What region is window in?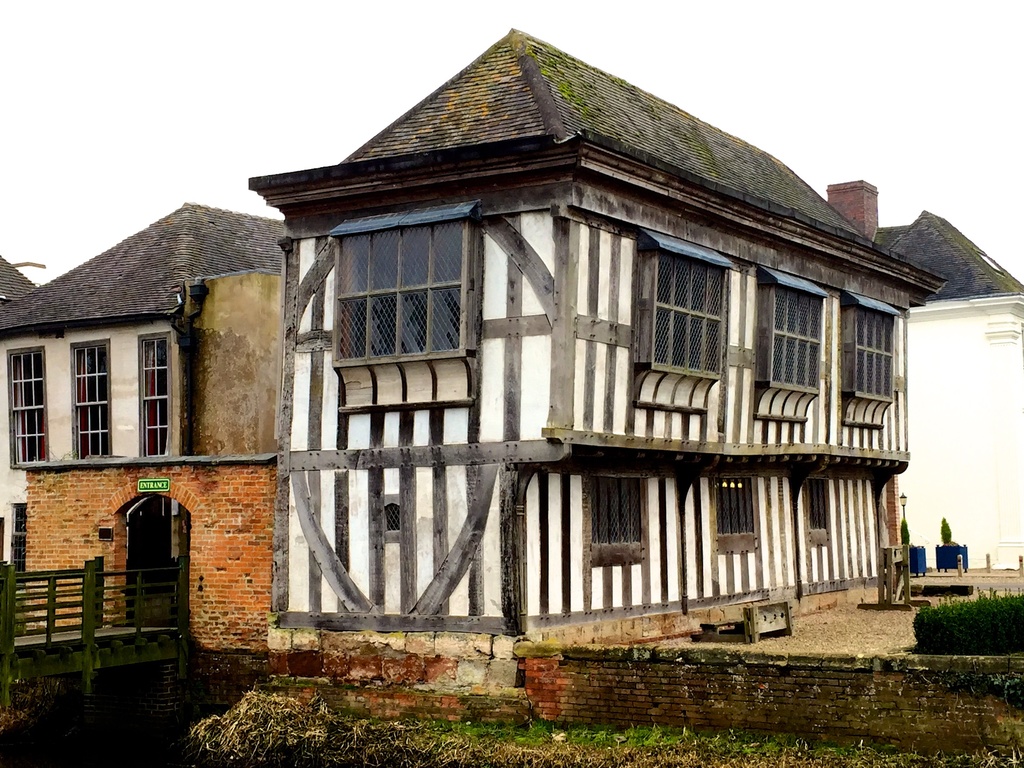
<bbox>6, 343, 48, 466</bbox>.
